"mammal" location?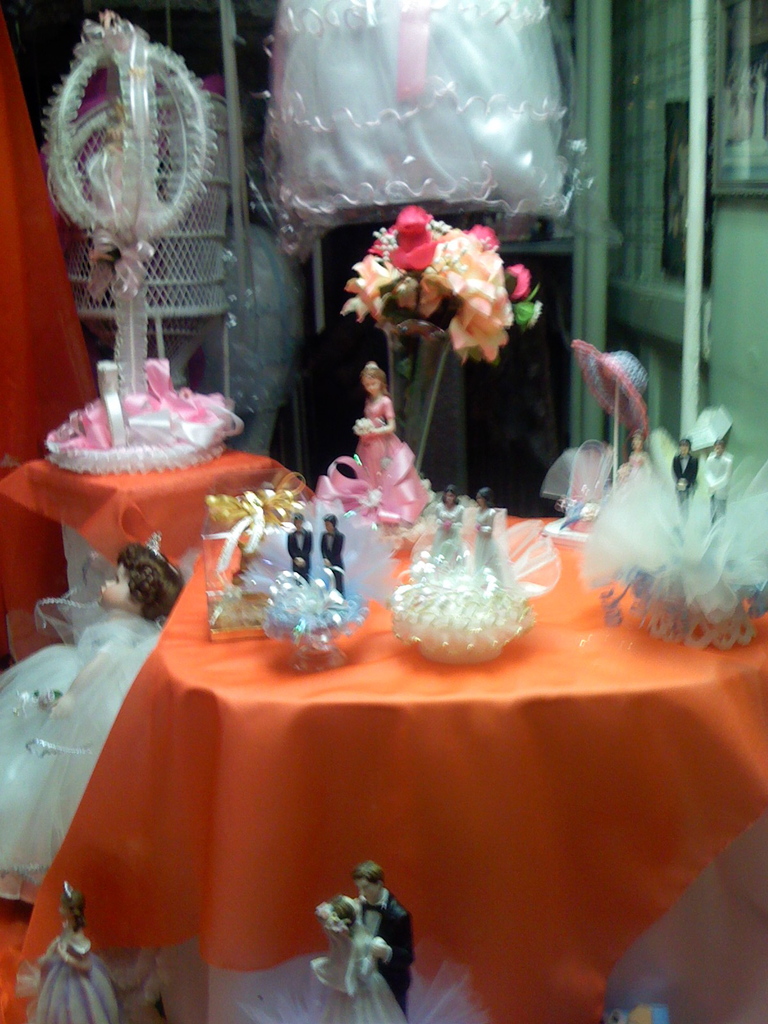
(349,862,413,1023)
